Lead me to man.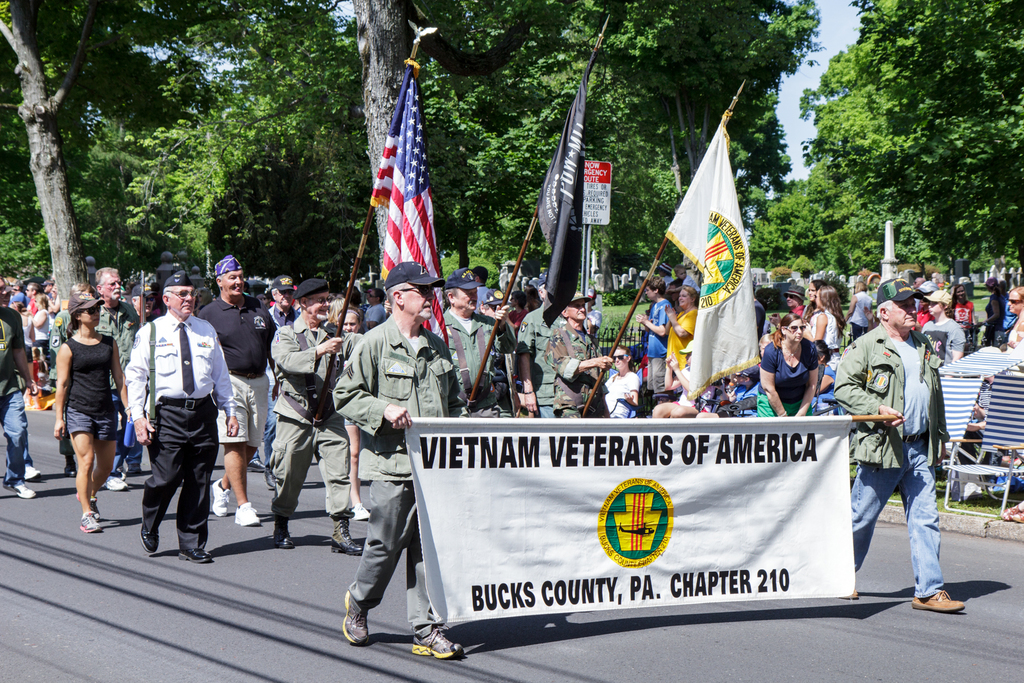
Lead to BBox(341, 262, 463, 668).
